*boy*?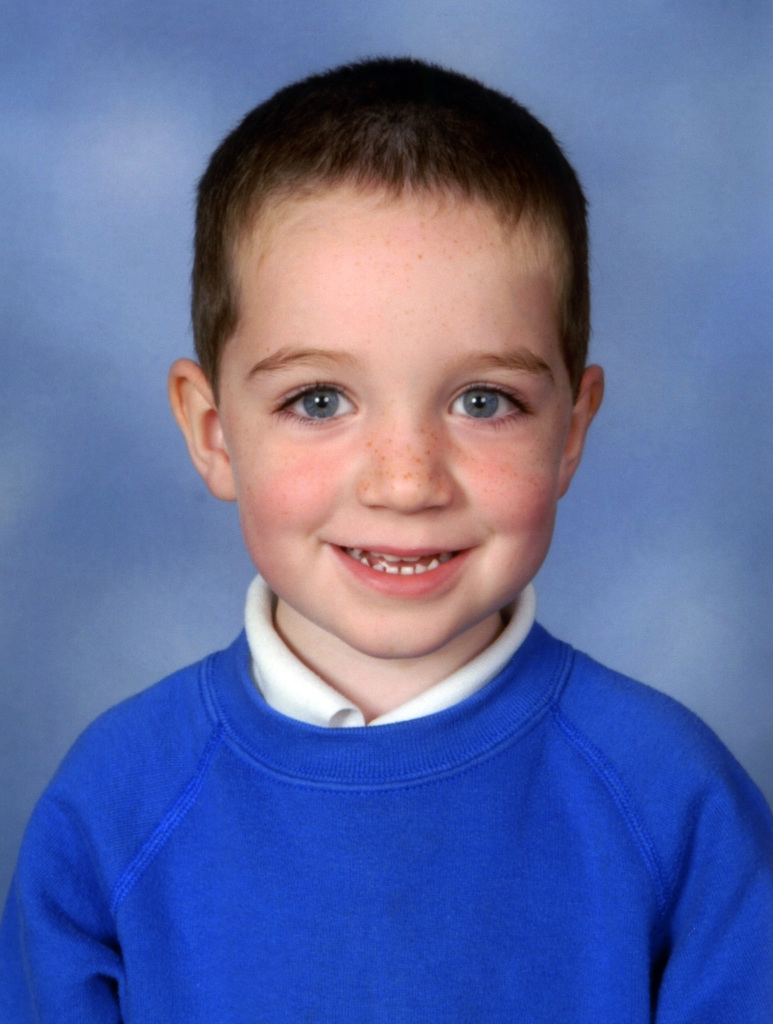
<region>0, 60, 772, 1023</region>
